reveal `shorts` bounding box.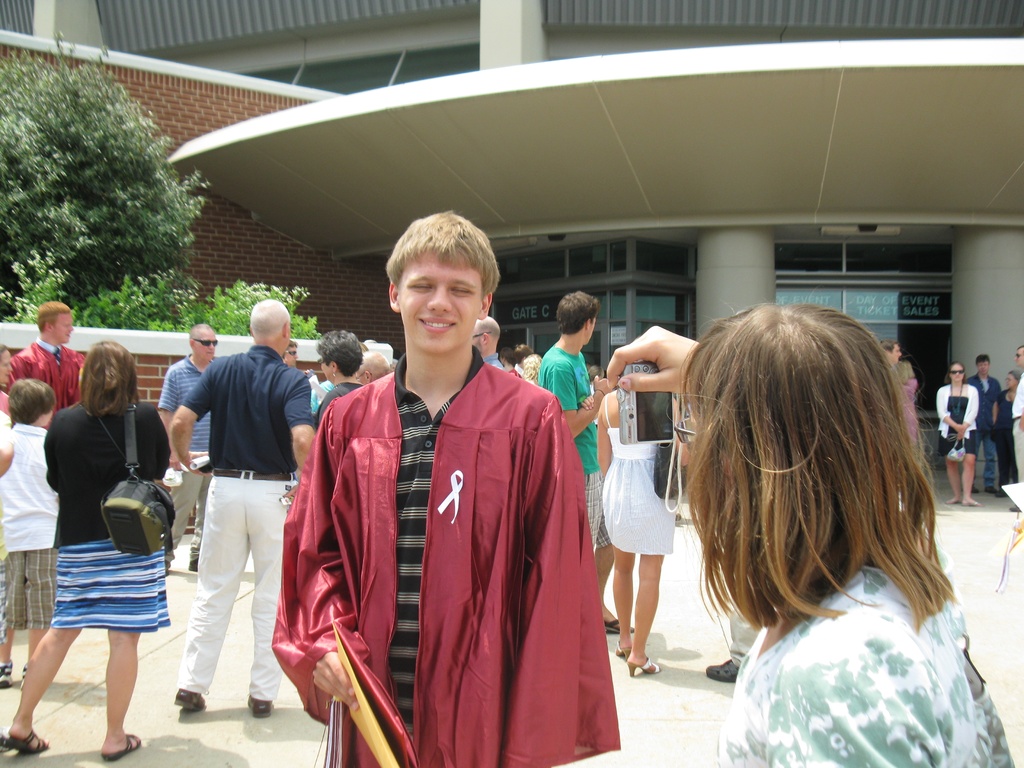
Revealed: l=584, t=474, r=609, b=547.
